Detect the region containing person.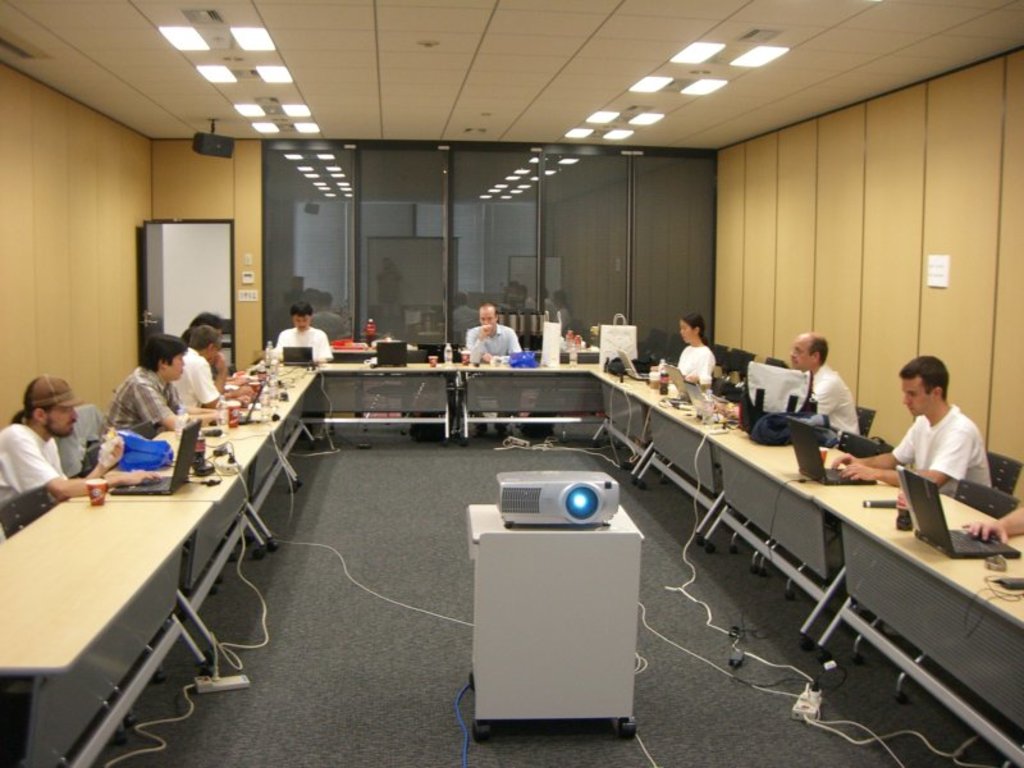
649, 310, 723, 392.
